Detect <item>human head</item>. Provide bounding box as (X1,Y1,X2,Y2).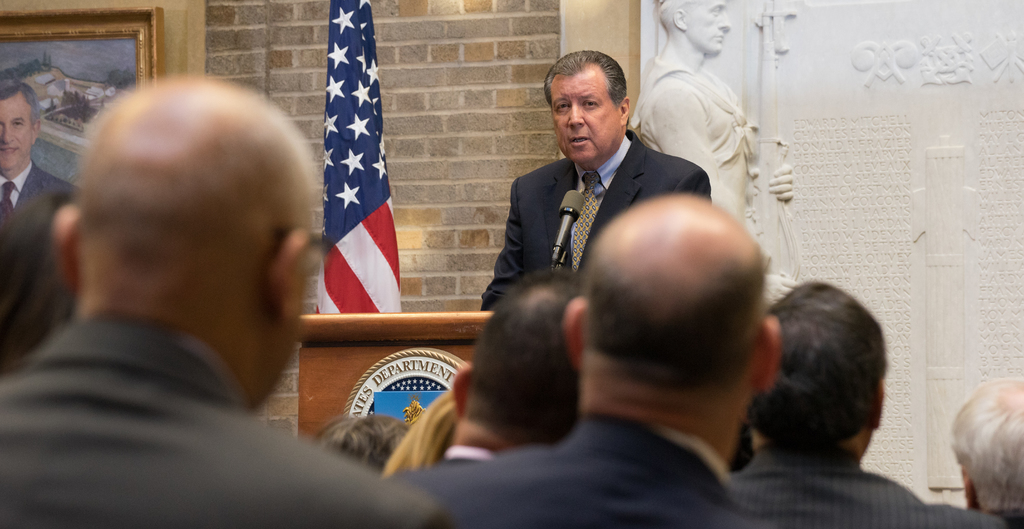
(53,72,313,379).
